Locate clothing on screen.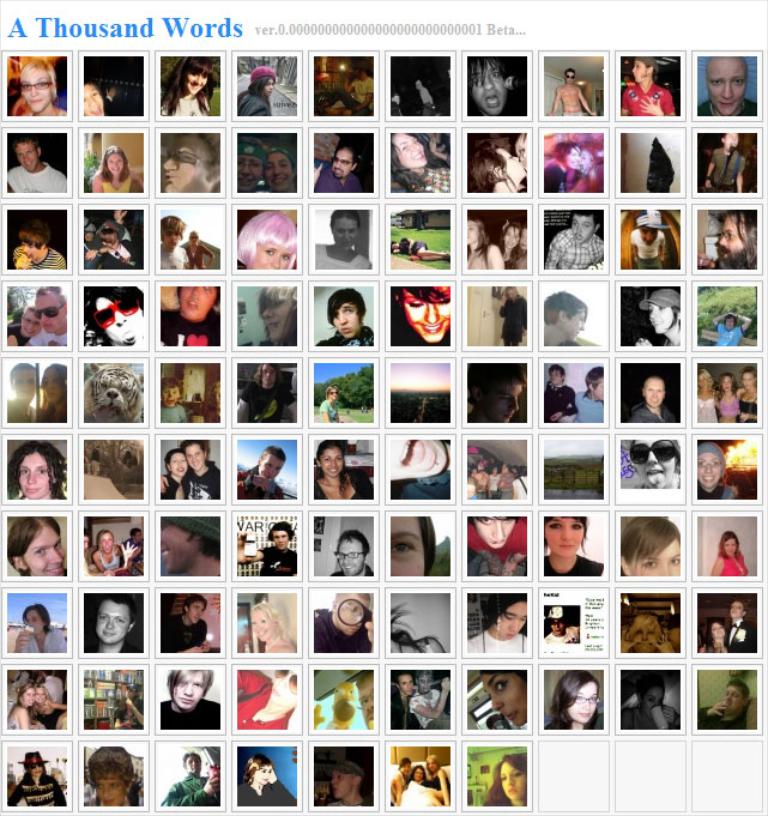
On screen at (x1=156, y1=697, x2=218, y2=729).
